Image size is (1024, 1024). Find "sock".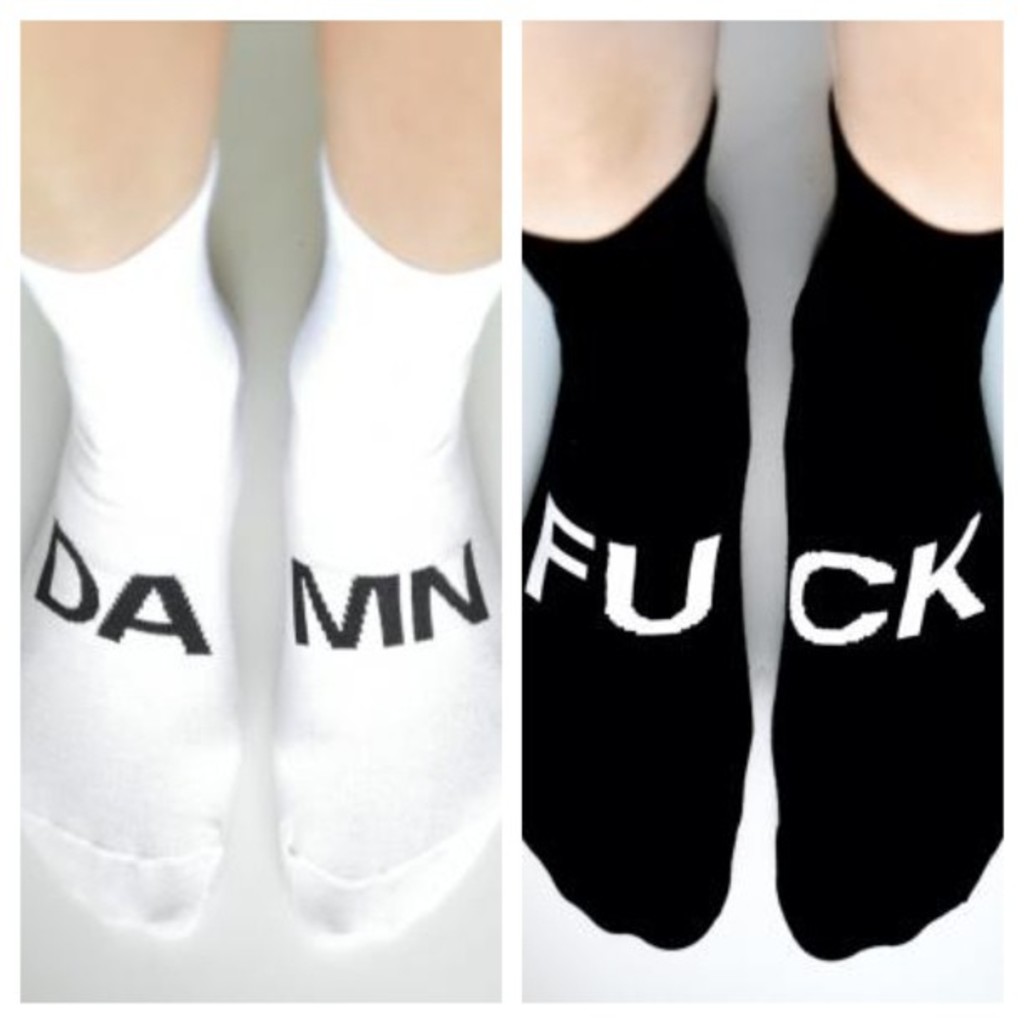
select_region(771, 102, 1002, 962).
